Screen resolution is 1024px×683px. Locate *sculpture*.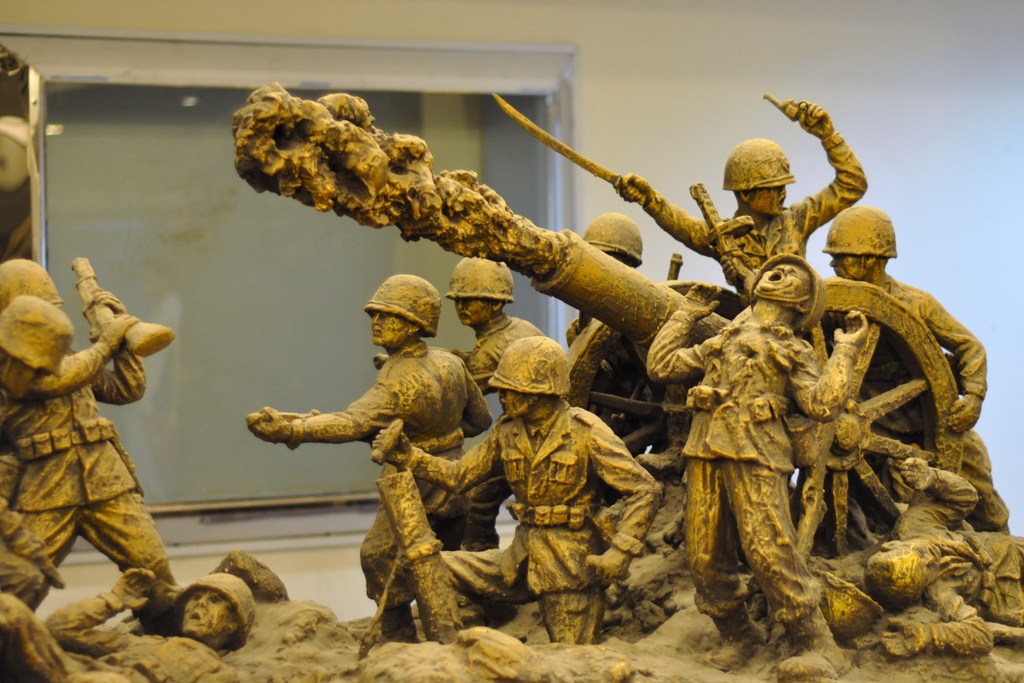
(left=484, top=88, right=872, bottom=302).
